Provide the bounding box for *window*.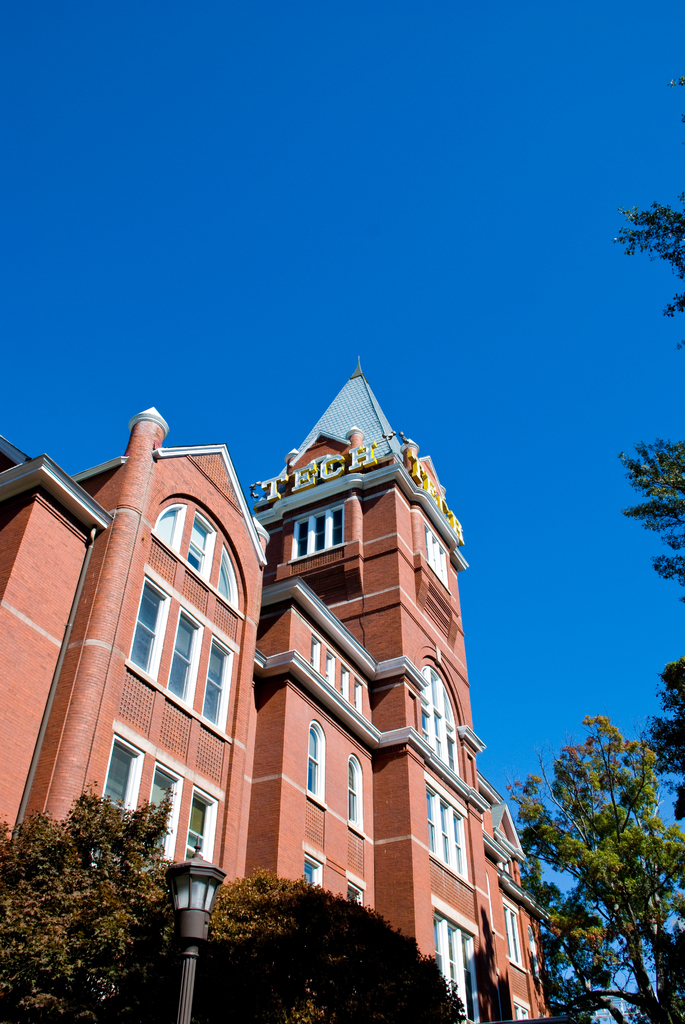
bbox(122, 568, 235, 734).
